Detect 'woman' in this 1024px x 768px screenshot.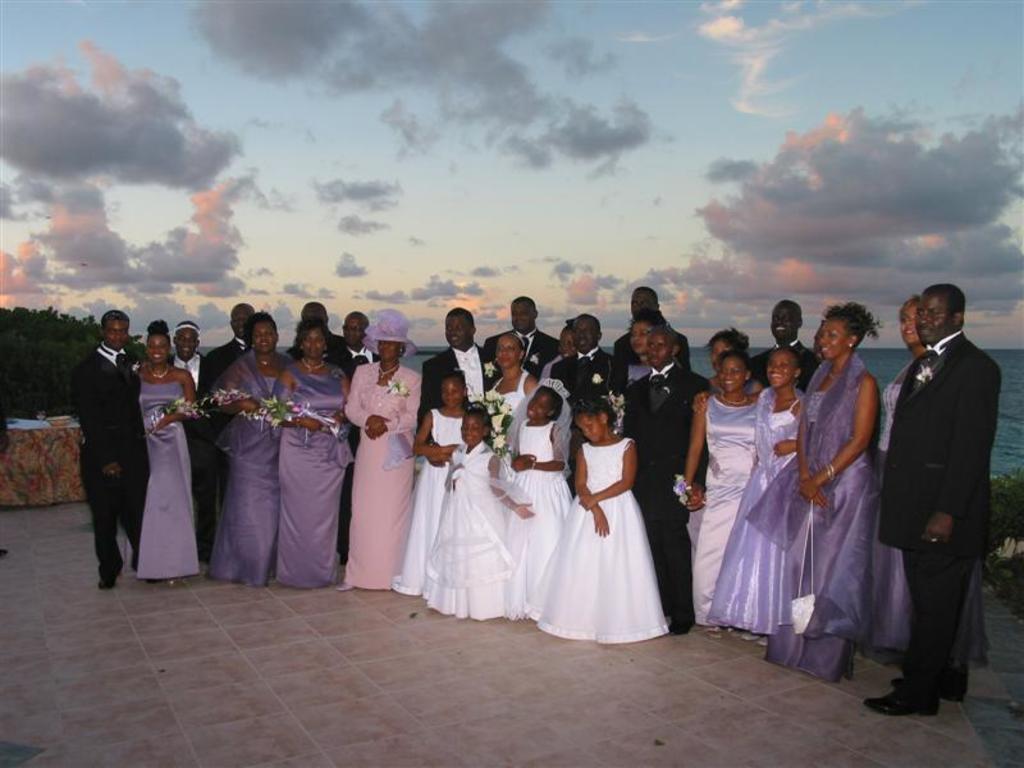
Detection: <region>271, 319, 353, 593</region>.
